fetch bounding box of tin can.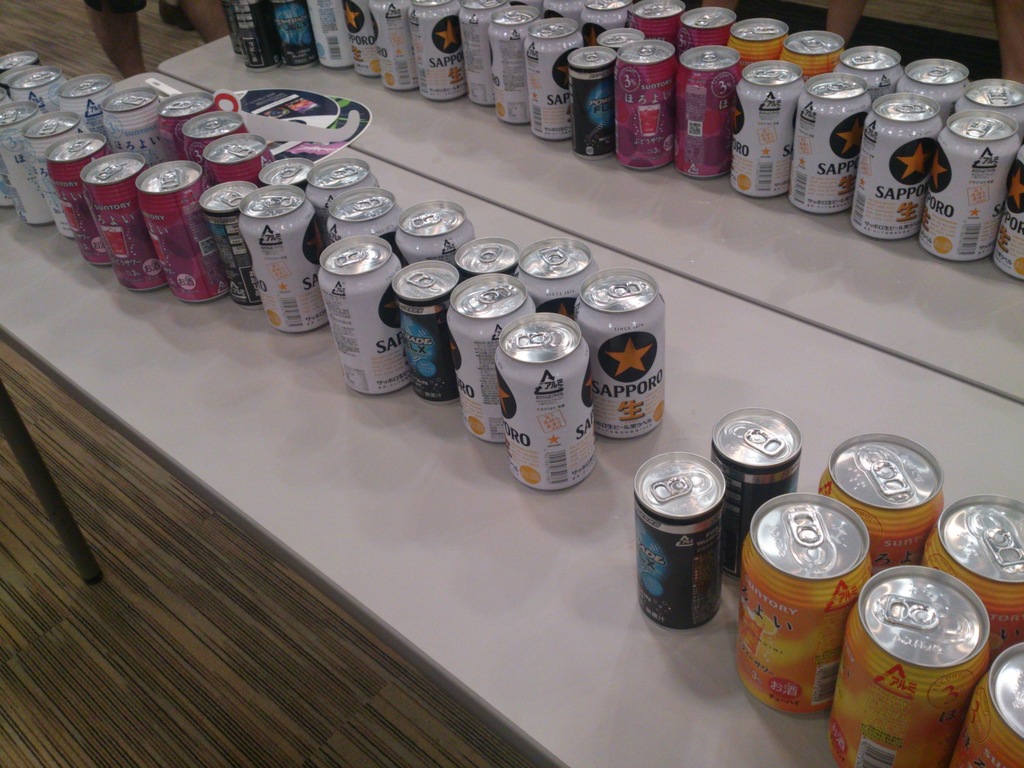
Bbox: x1=151, y1=90, x2=220, y2=151.
